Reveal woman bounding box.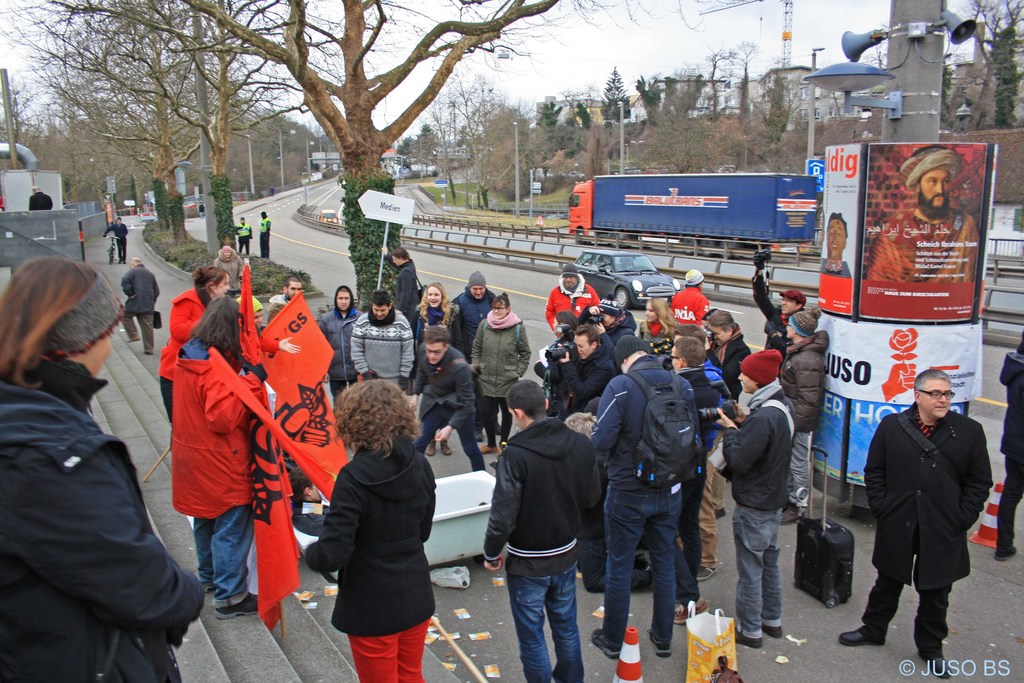
Revealed: 410/277/460/462.
